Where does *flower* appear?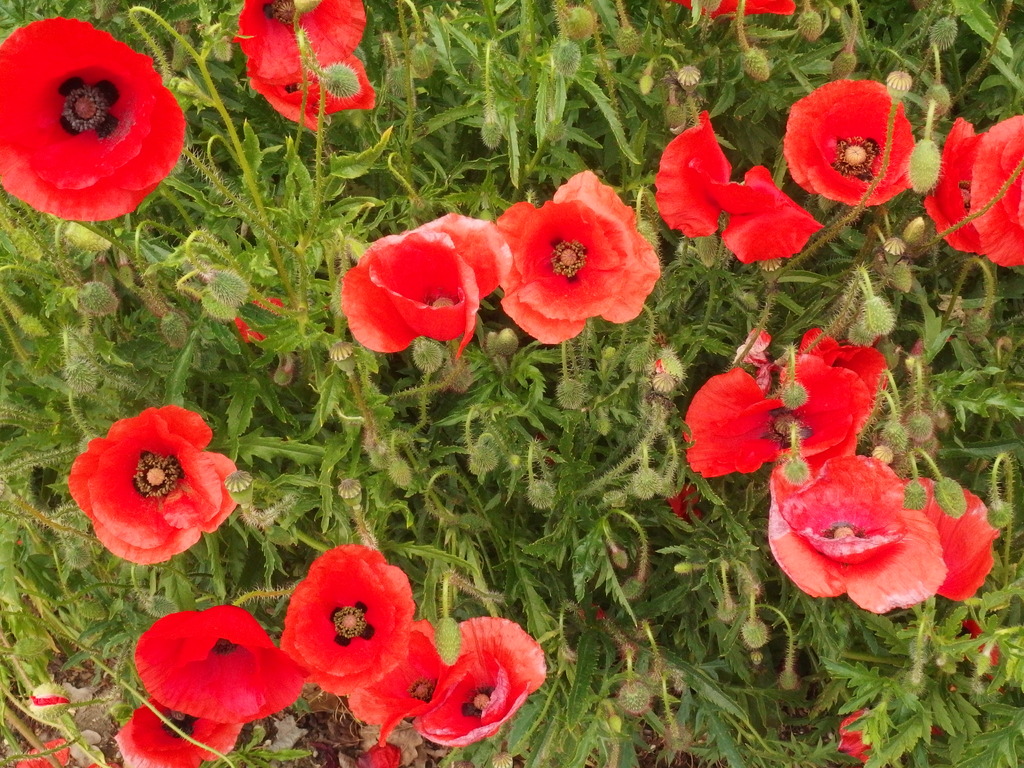
Appears at left=80, top=407, right=233, bottom=572.
